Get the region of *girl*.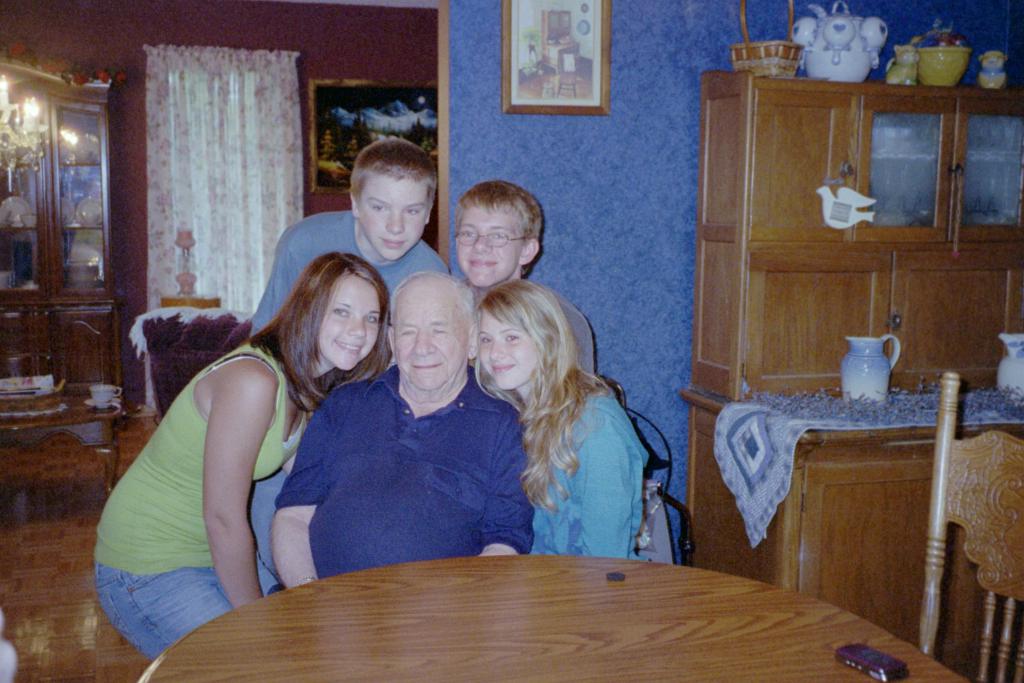
(x1=473, y1=272, x2=686, y2=564).
